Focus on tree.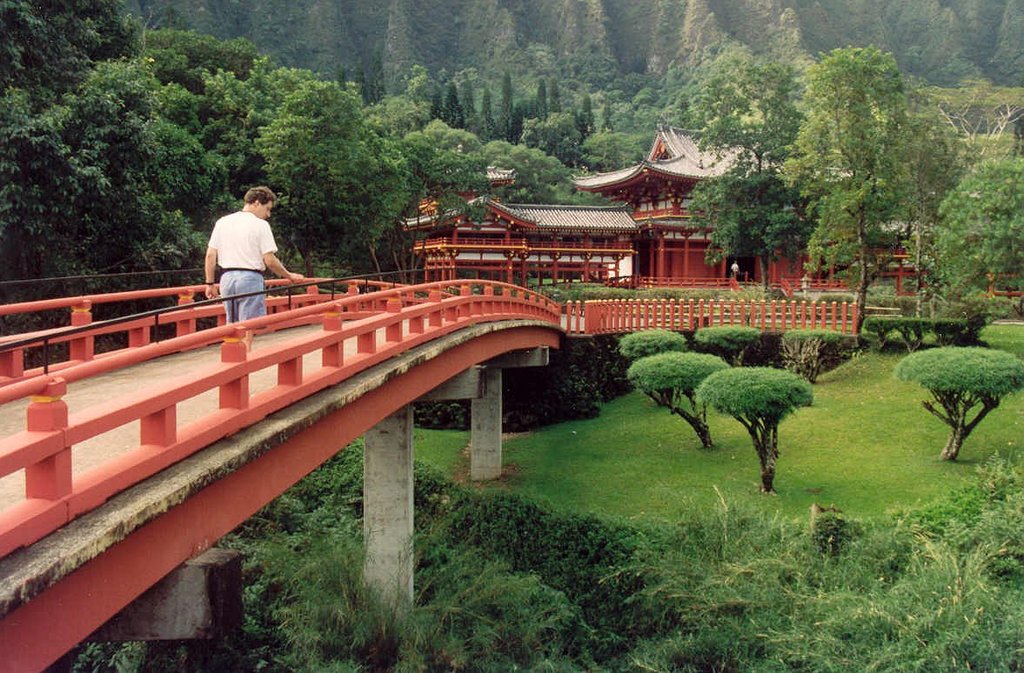
Focused at {"left": 246, "top": 0, "right": 364, "bottom": 100}.
